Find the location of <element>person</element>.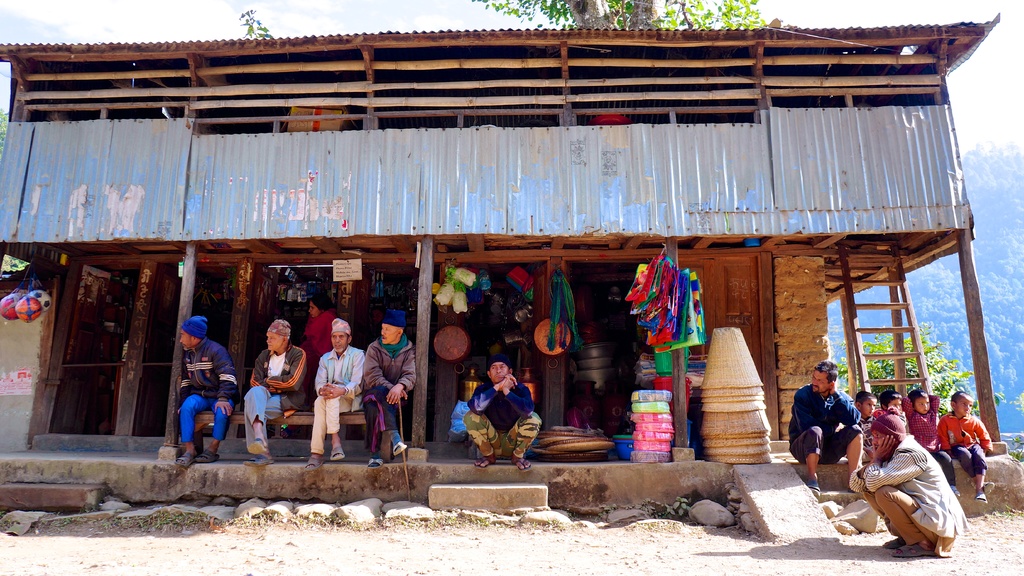
Location: 909/395/959/493.
